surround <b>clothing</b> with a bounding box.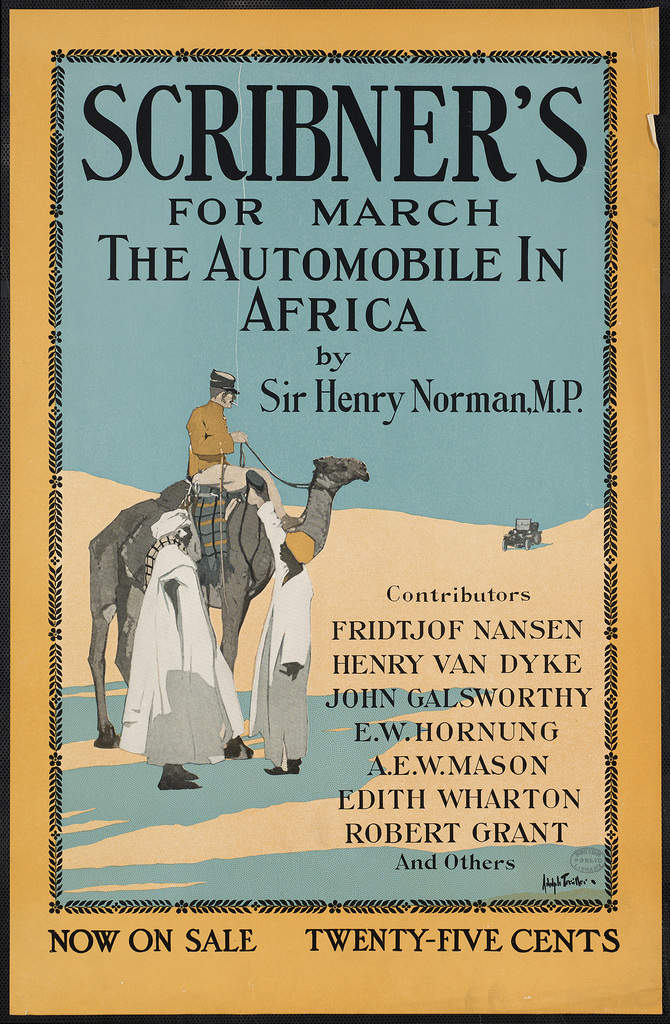
184, 394, 235, 479.
